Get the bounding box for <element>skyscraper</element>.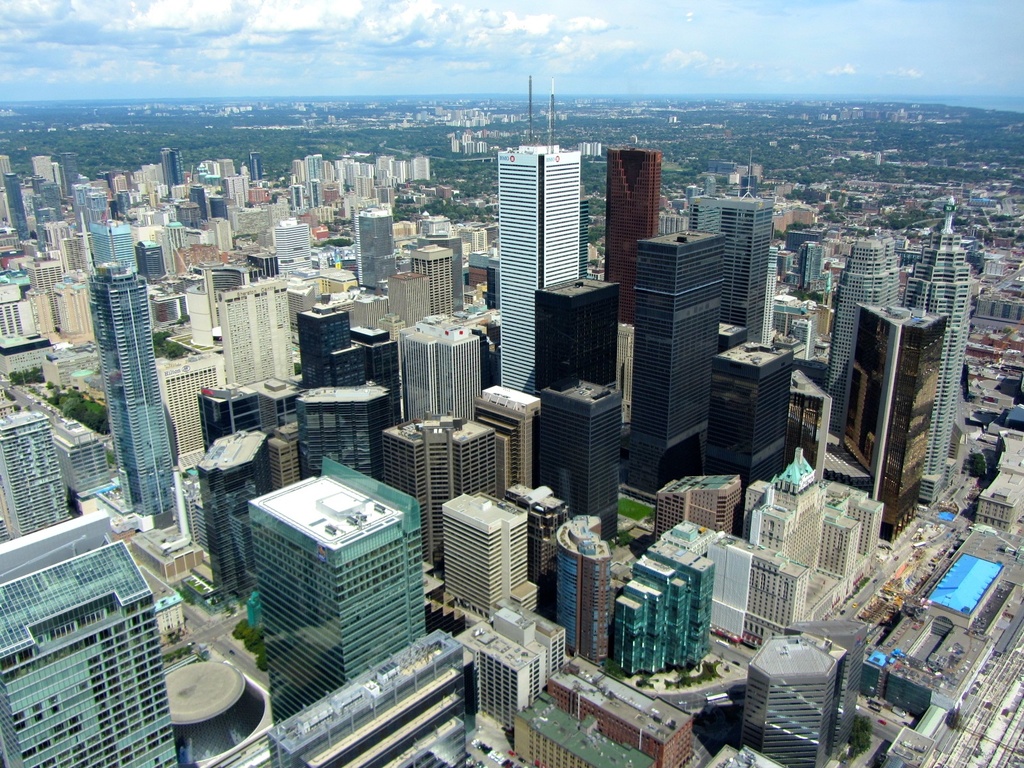
Rect(641, 146, 779, 479).
